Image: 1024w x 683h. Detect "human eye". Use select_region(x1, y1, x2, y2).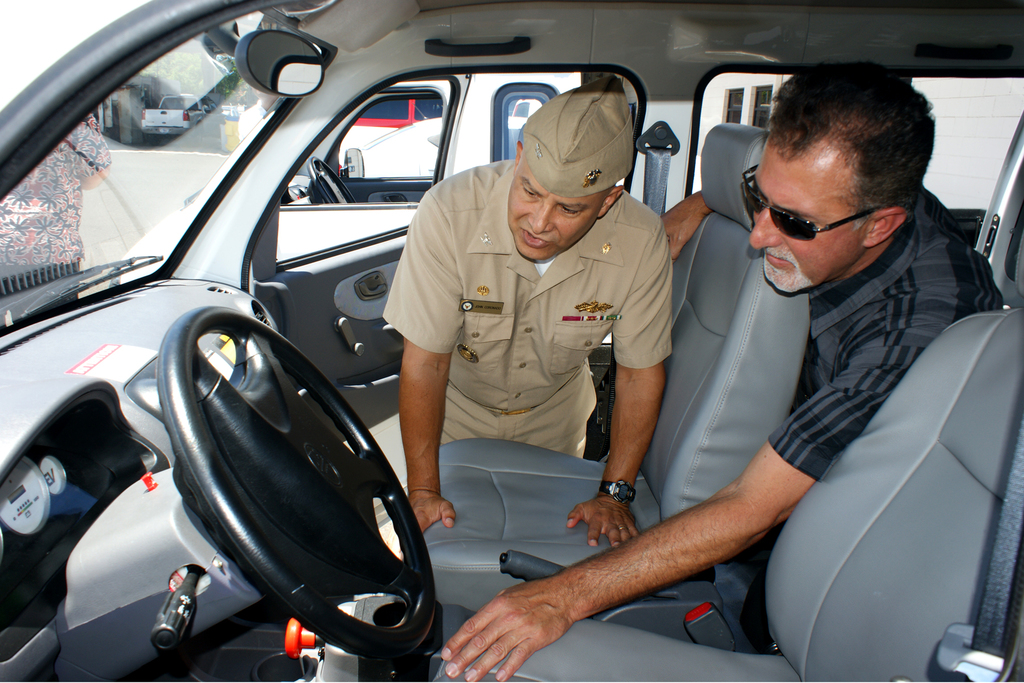
select_region(519, 182, 543, 199).
